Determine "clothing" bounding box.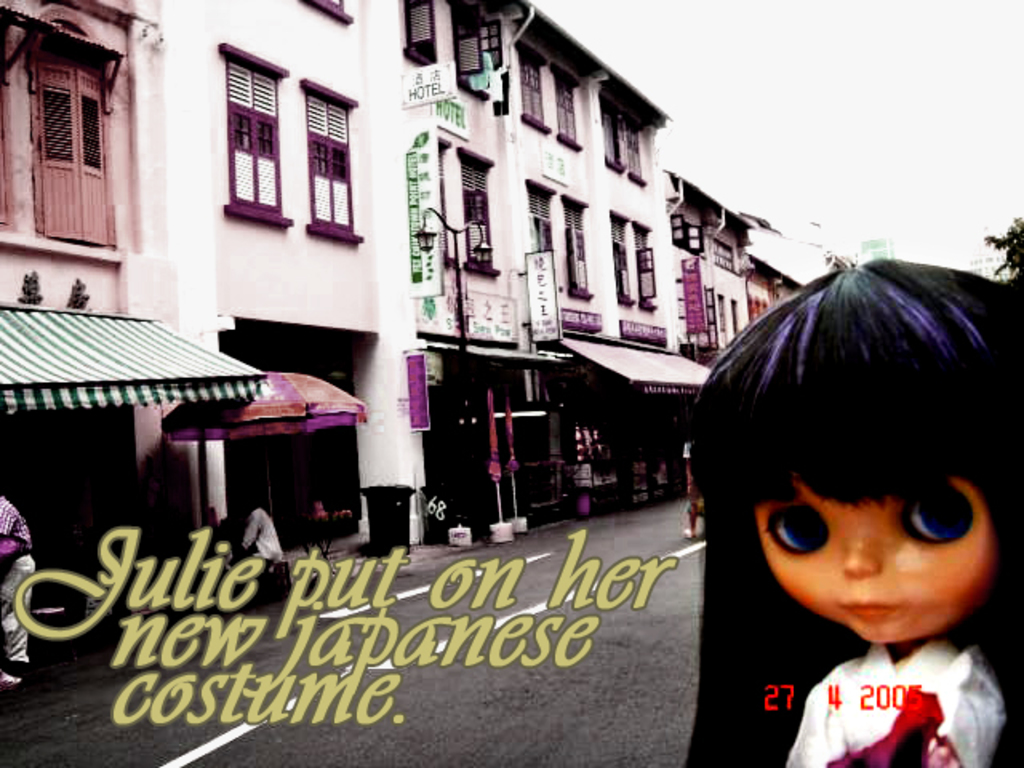
Determined: rect(782, 638, 1003, 766).
